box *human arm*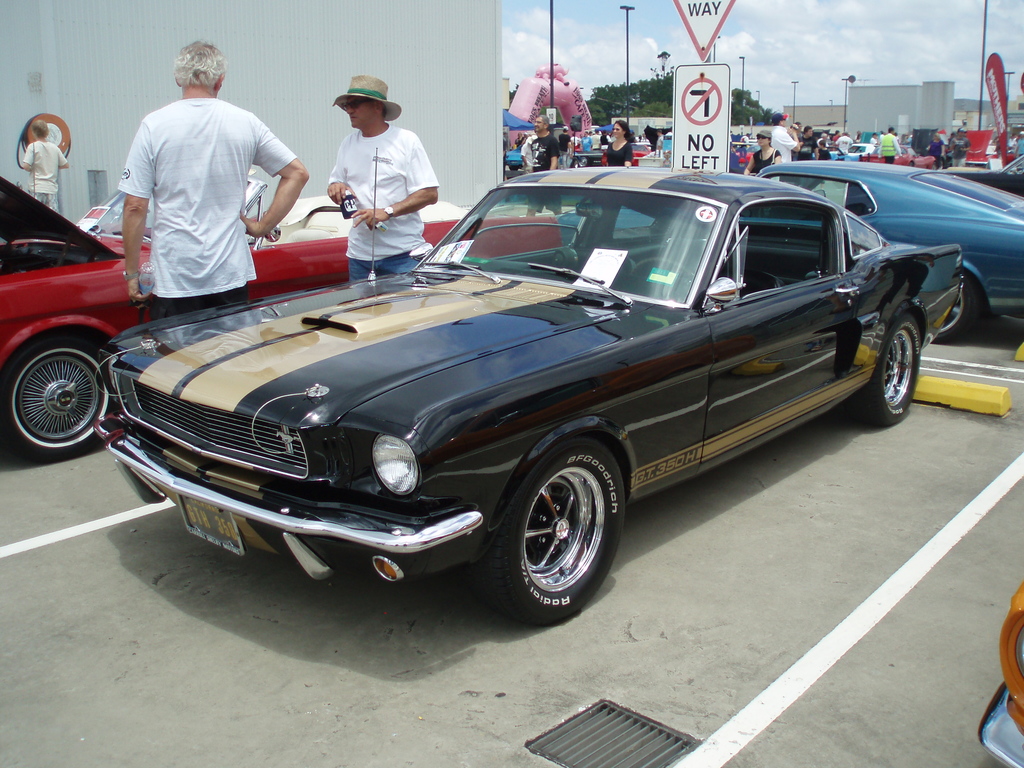
123,127,153,297
